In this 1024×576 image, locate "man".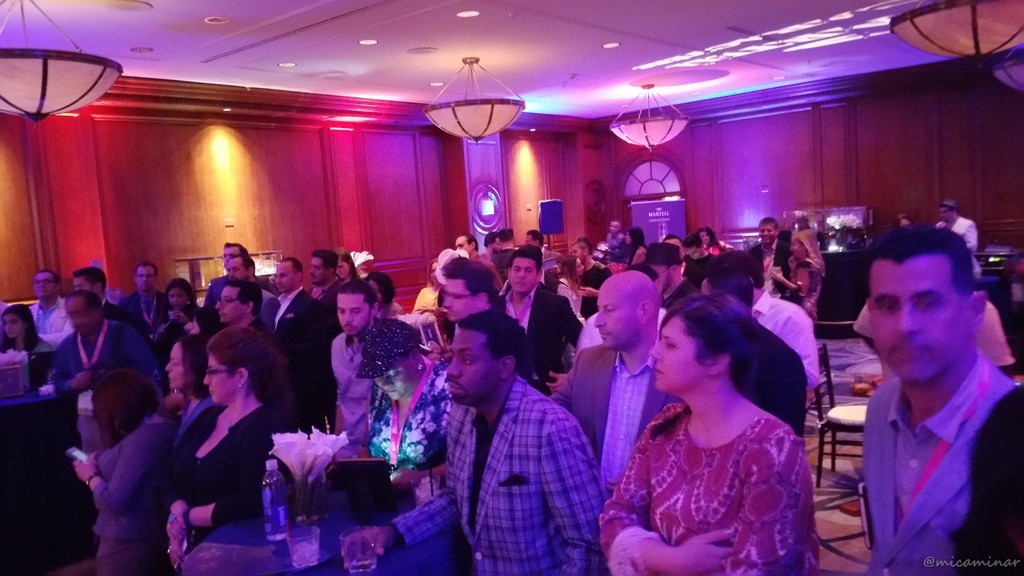
Bounding box: 116 264 177 392.
